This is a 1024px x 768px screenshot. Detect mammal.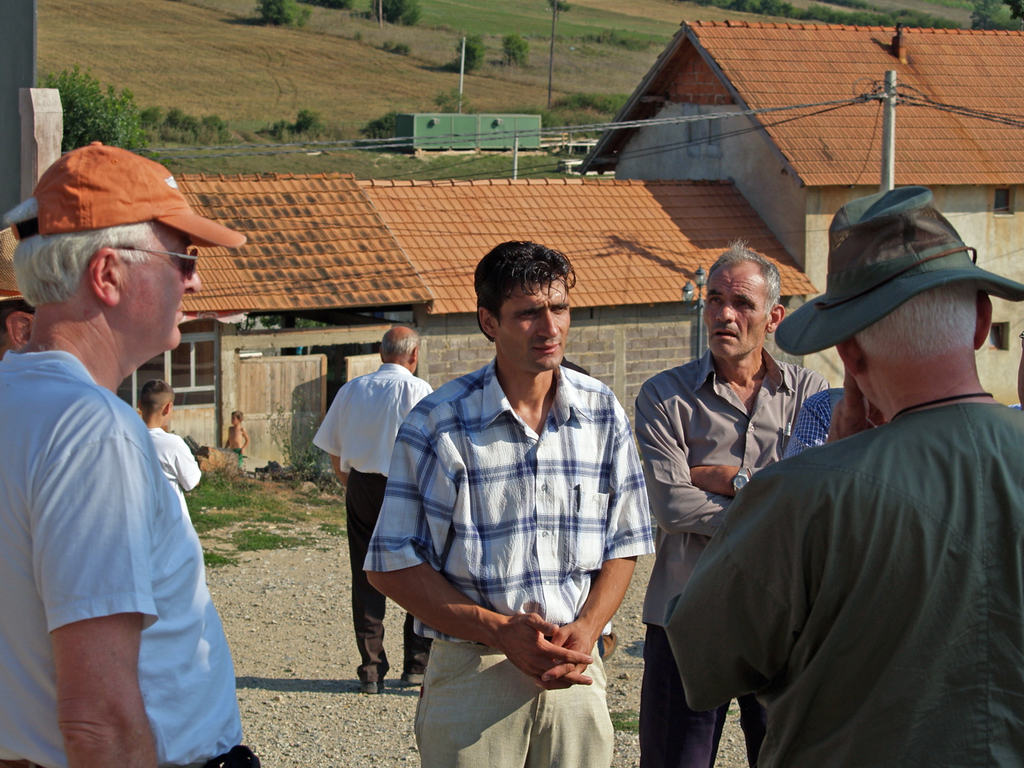
631,237,825,767.
